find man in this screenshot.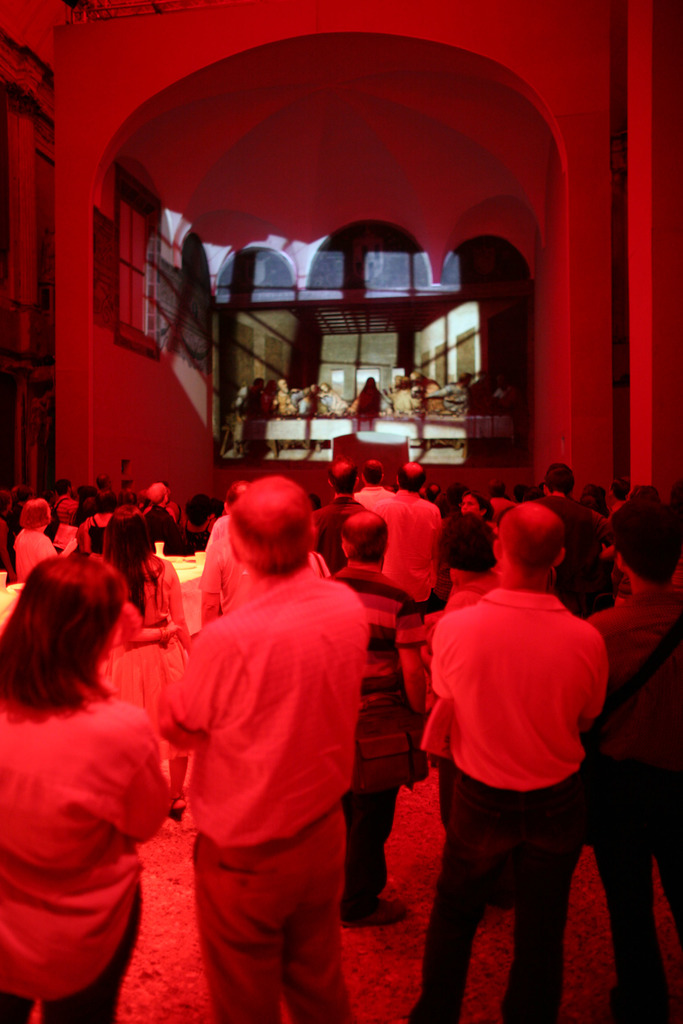
The bounding box for man is [163, 469, 361, 1023].
